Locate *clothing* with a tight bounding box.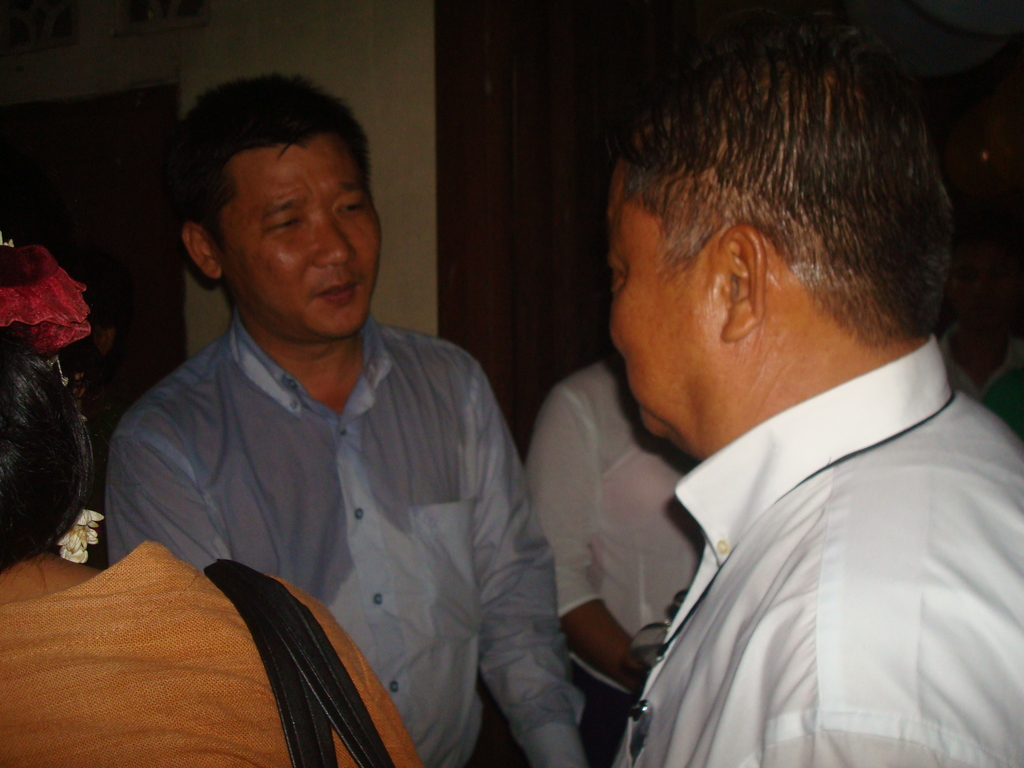
pyautogui.locateOnScreen(603, 306, 1019, 763).
